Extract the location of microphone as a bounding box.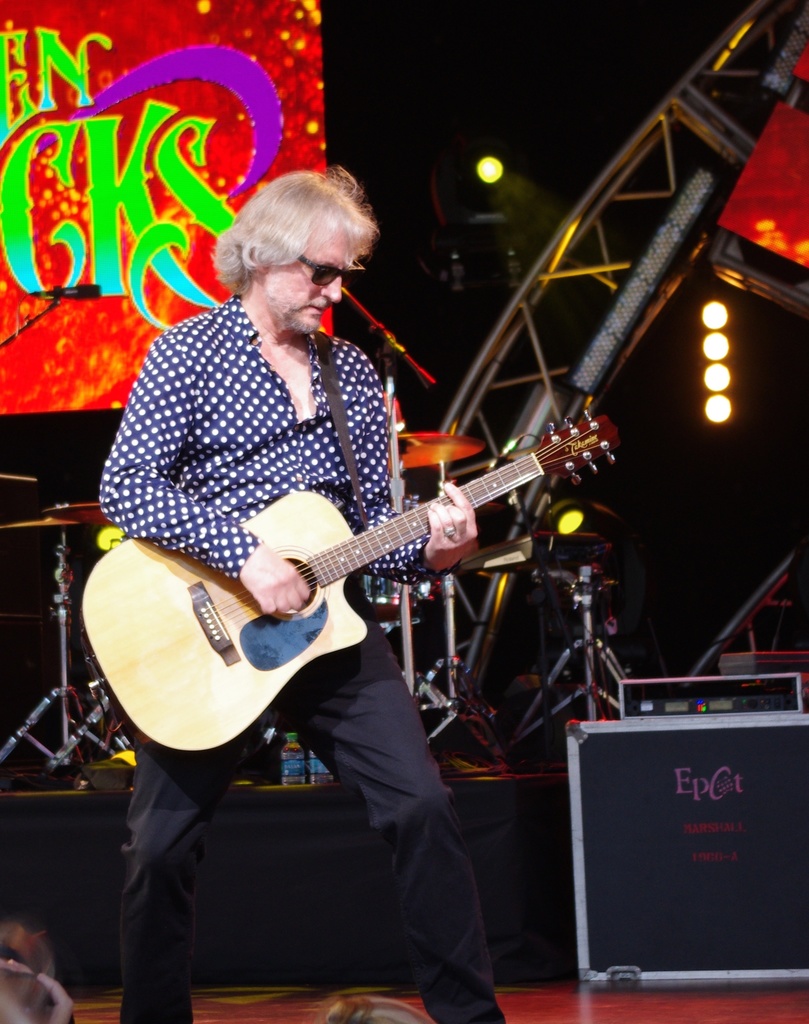
bbox(30, 279, 107, 298).
